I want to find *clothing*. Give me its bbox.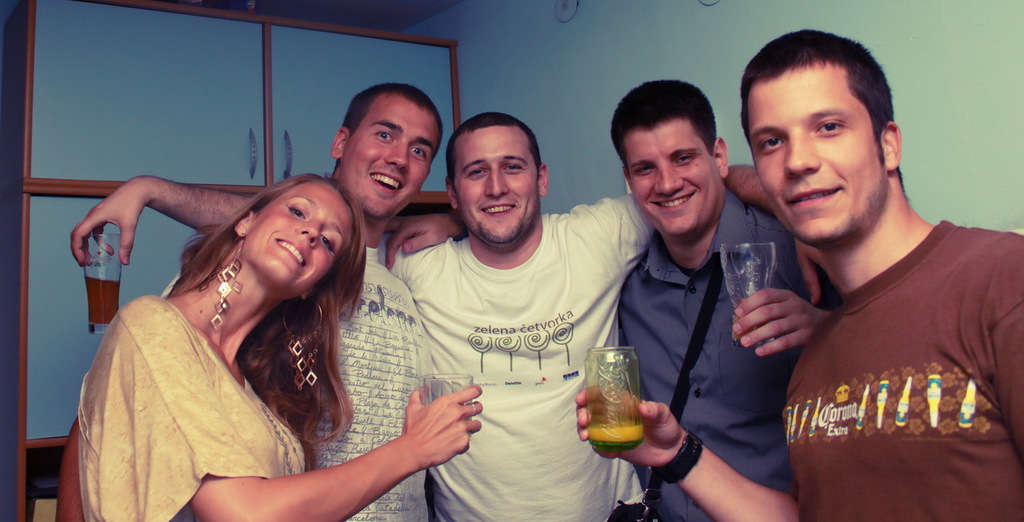
box(795, 219, 1019, 521).
